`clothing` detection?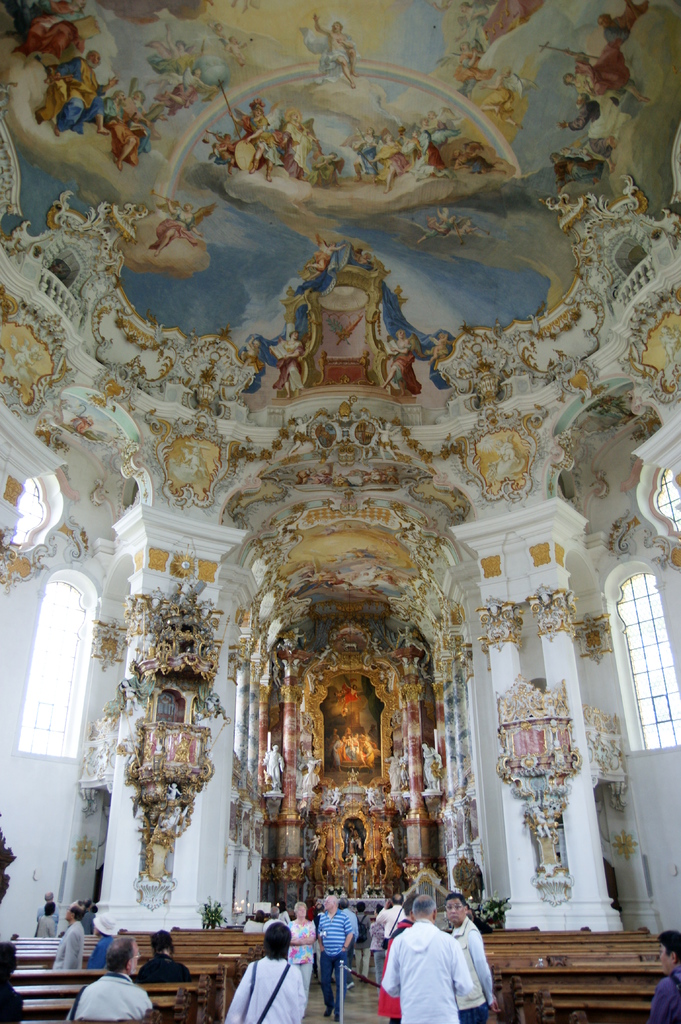
(318,908,357,1009)
